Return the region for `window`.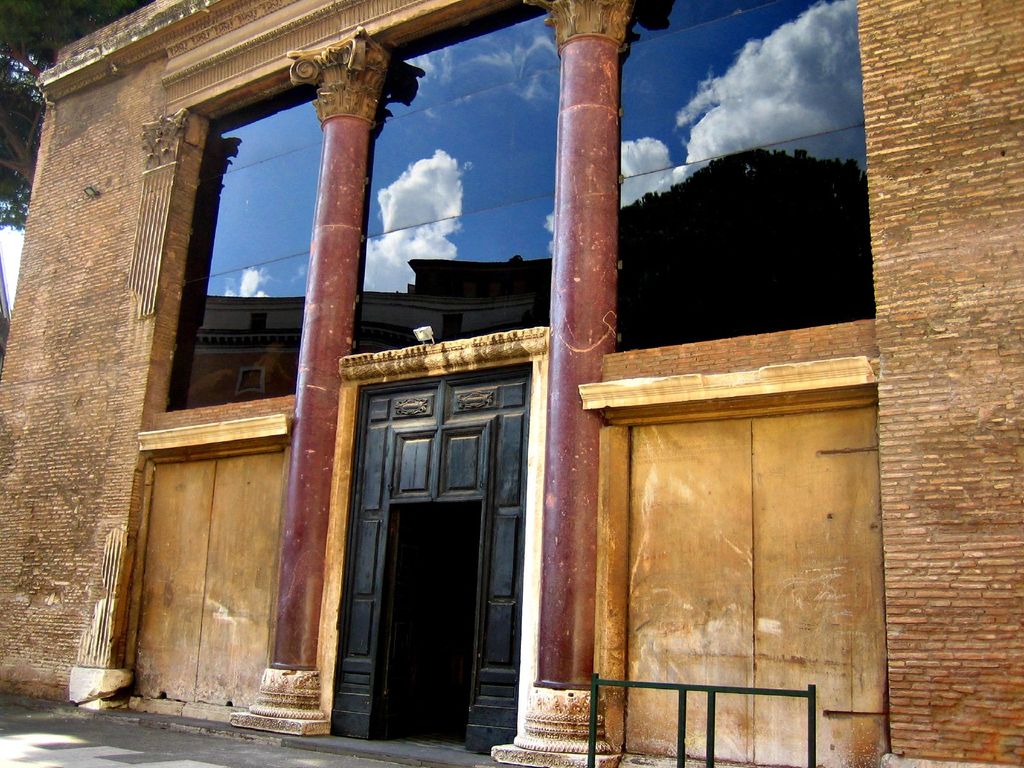
rect(161, 77, 328, 410).
